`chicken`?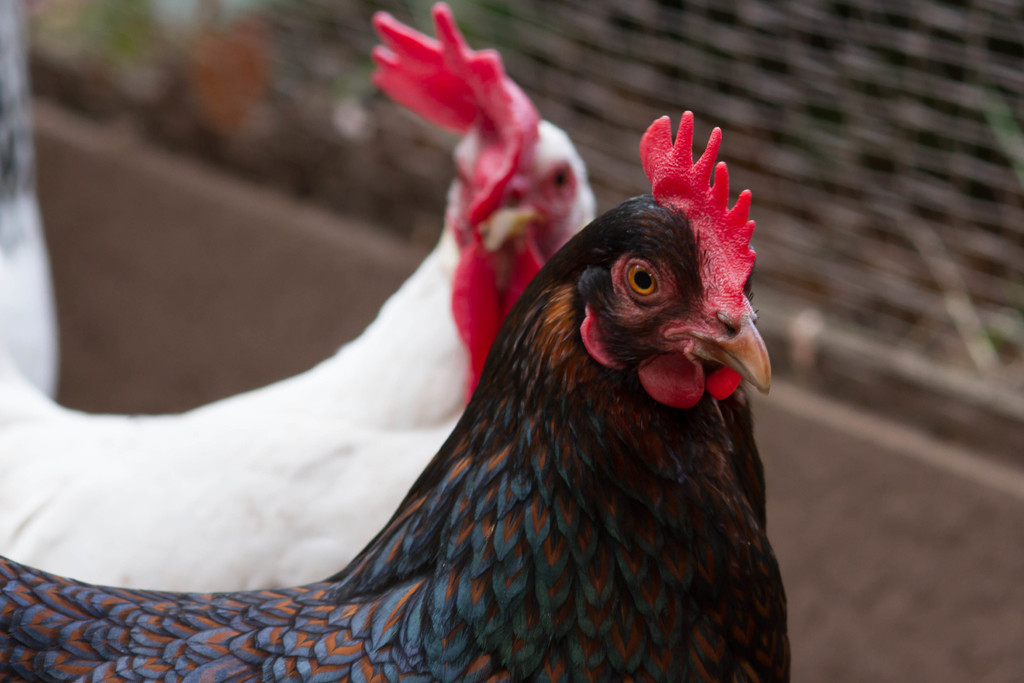
region(0, 0, 600, 593)
